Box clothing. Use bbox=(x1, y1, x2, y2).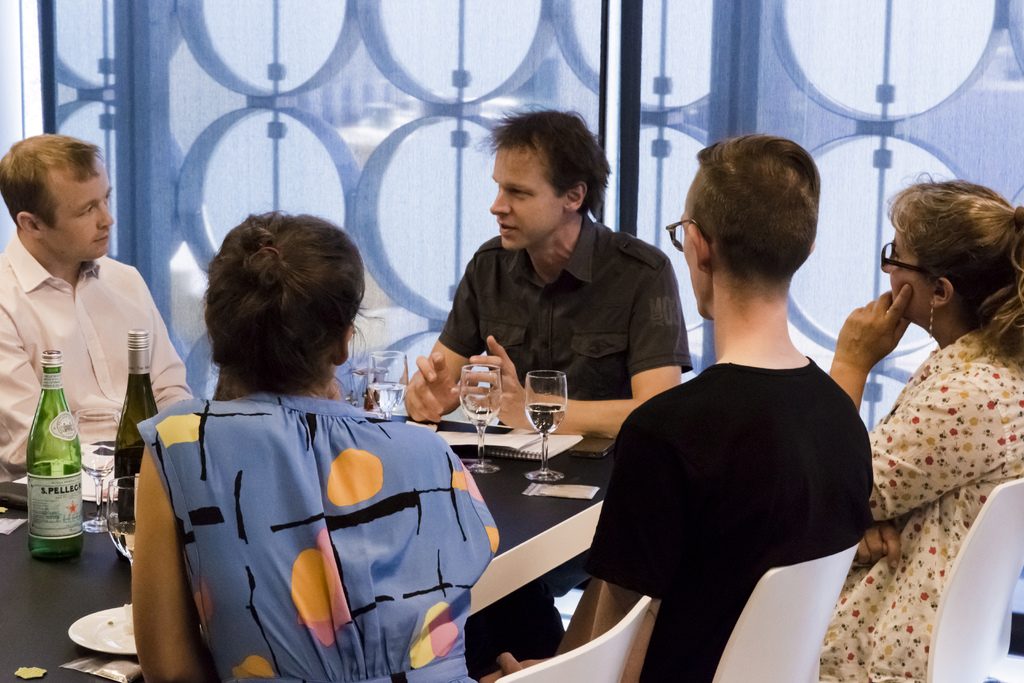
bbox=(587, 361, 873, 682).
